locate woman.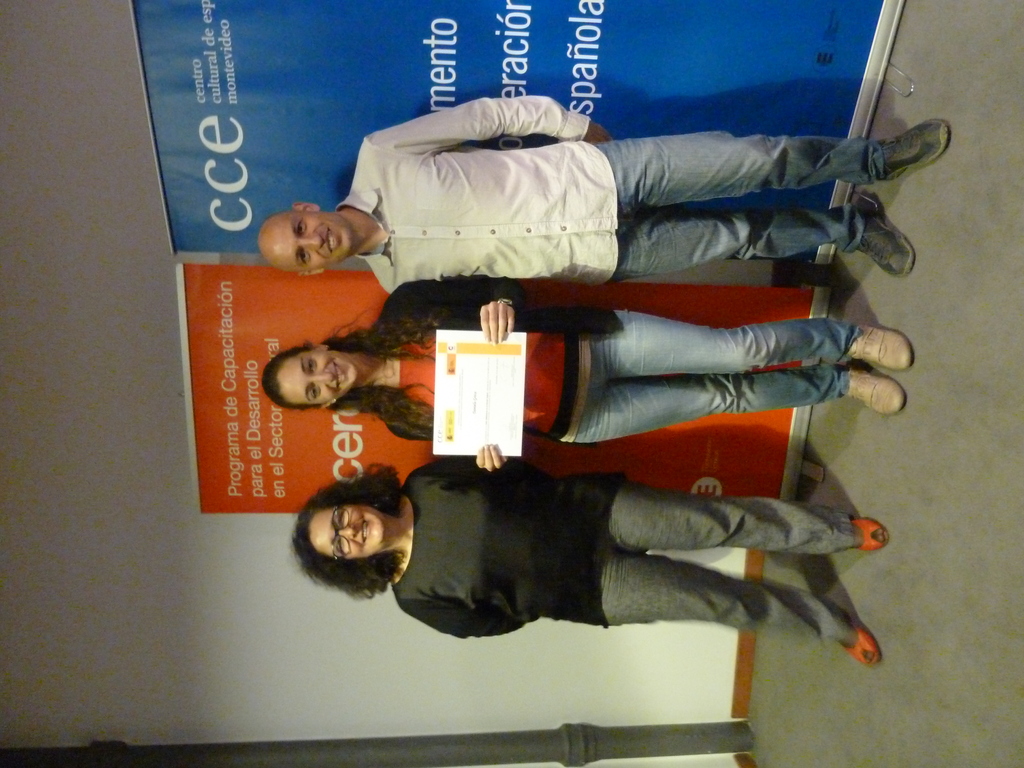
Bounding box: box(260, 275, 915, 477).
